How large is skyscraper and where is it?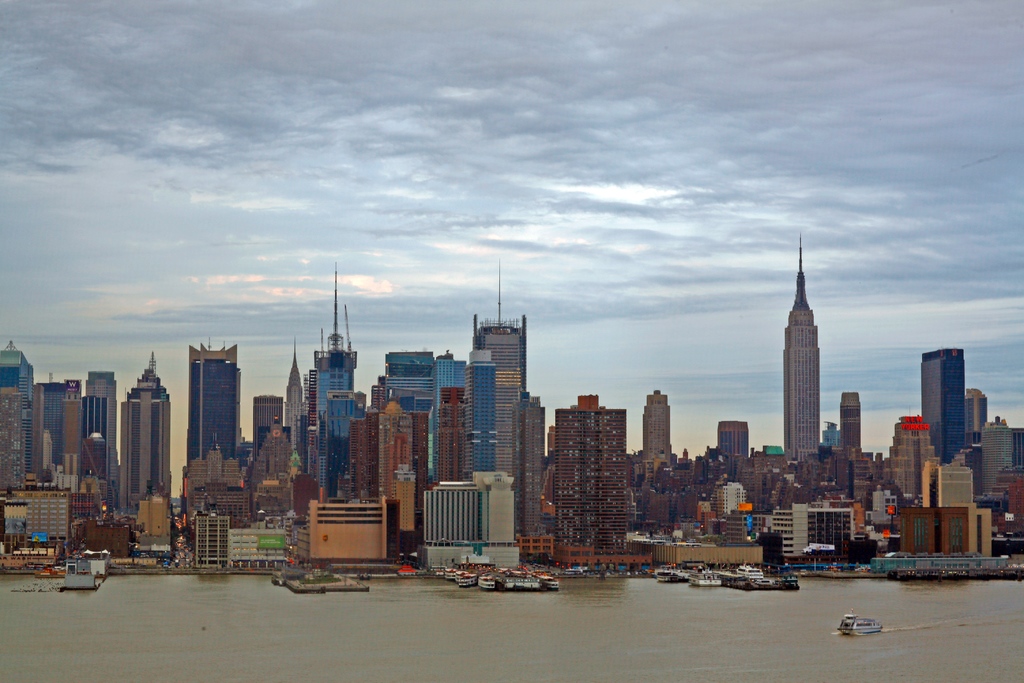
Bounding box: select_region(469, 263, 566, 548).
